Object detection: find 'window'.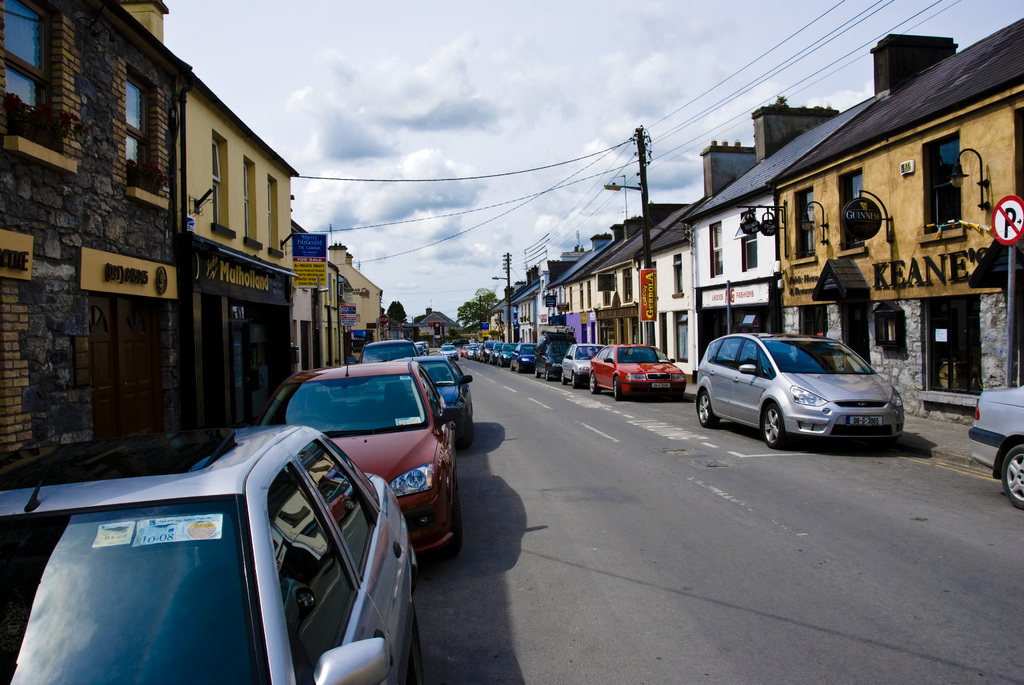
266 462 359 684.
